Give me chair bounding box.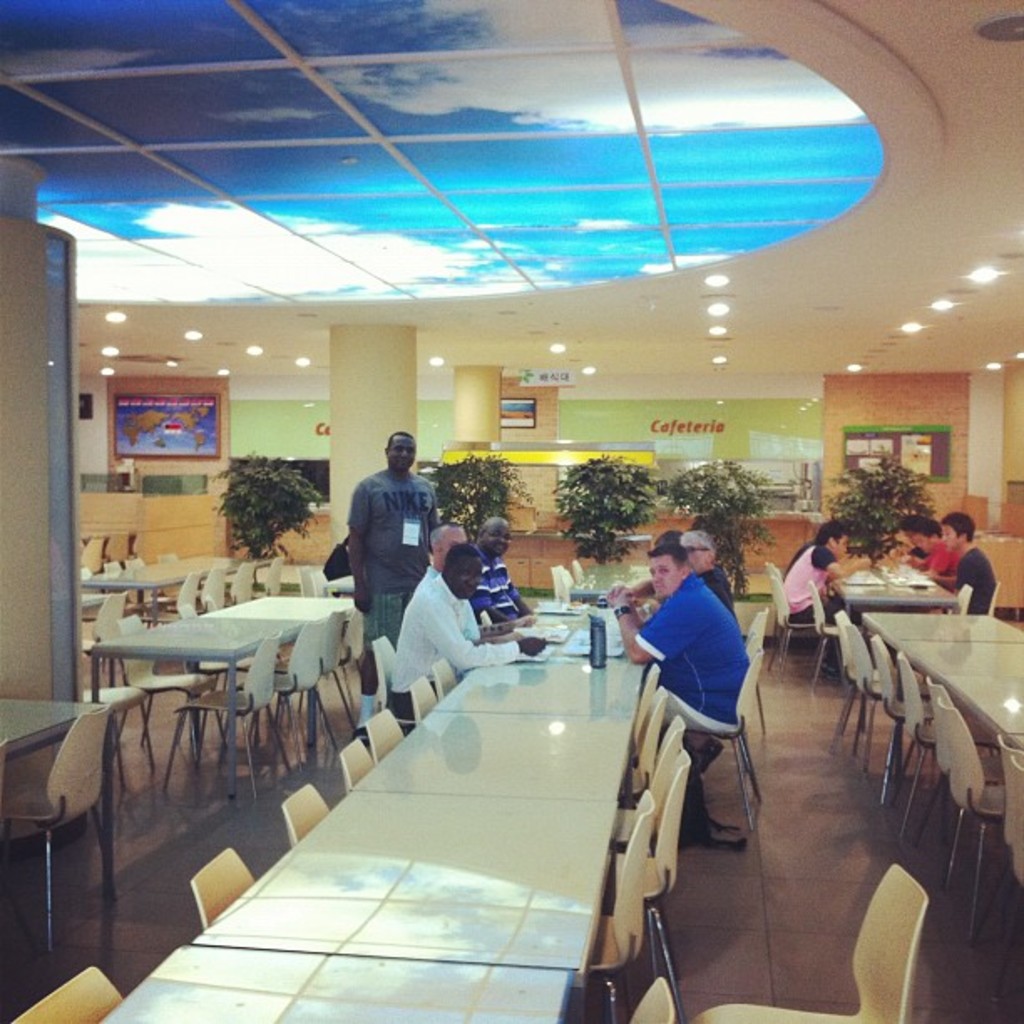
box=[368, 708, 407, 760].
